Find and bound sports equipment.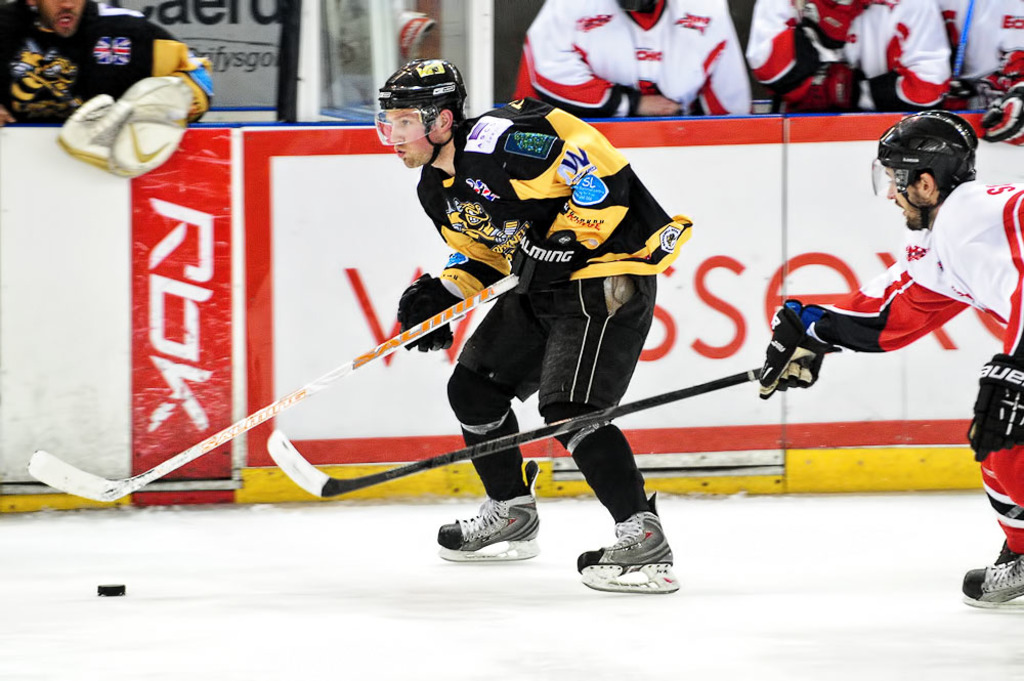
Bound: 575,488,682,599.
